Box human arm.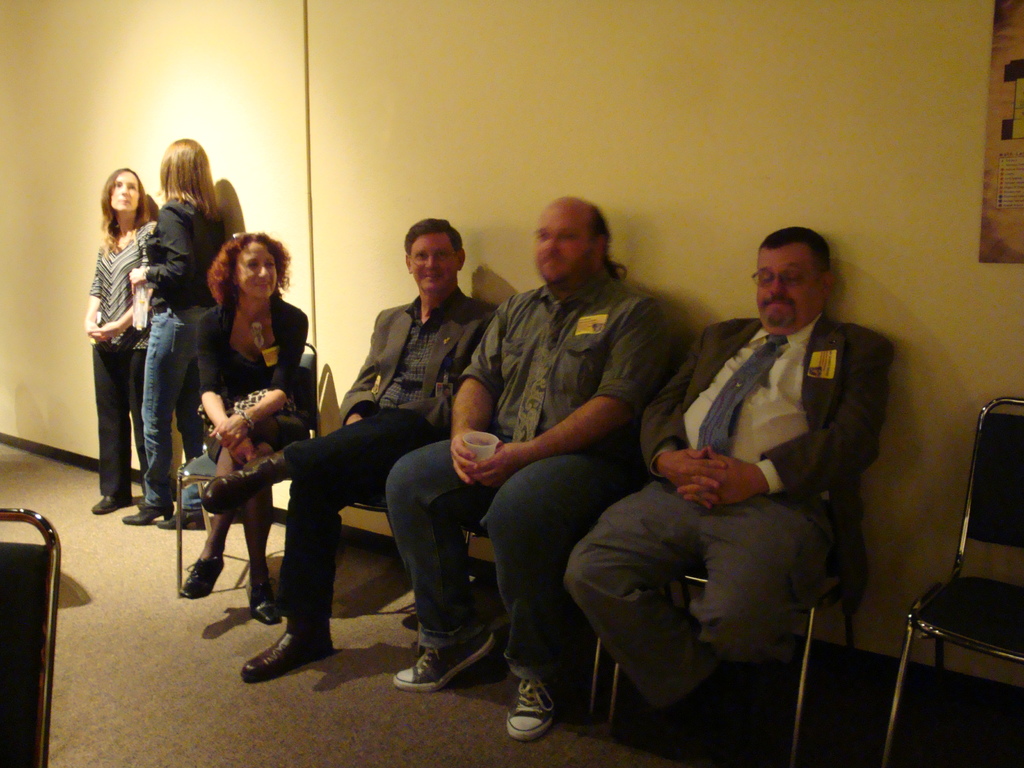
128/201/207/288.
